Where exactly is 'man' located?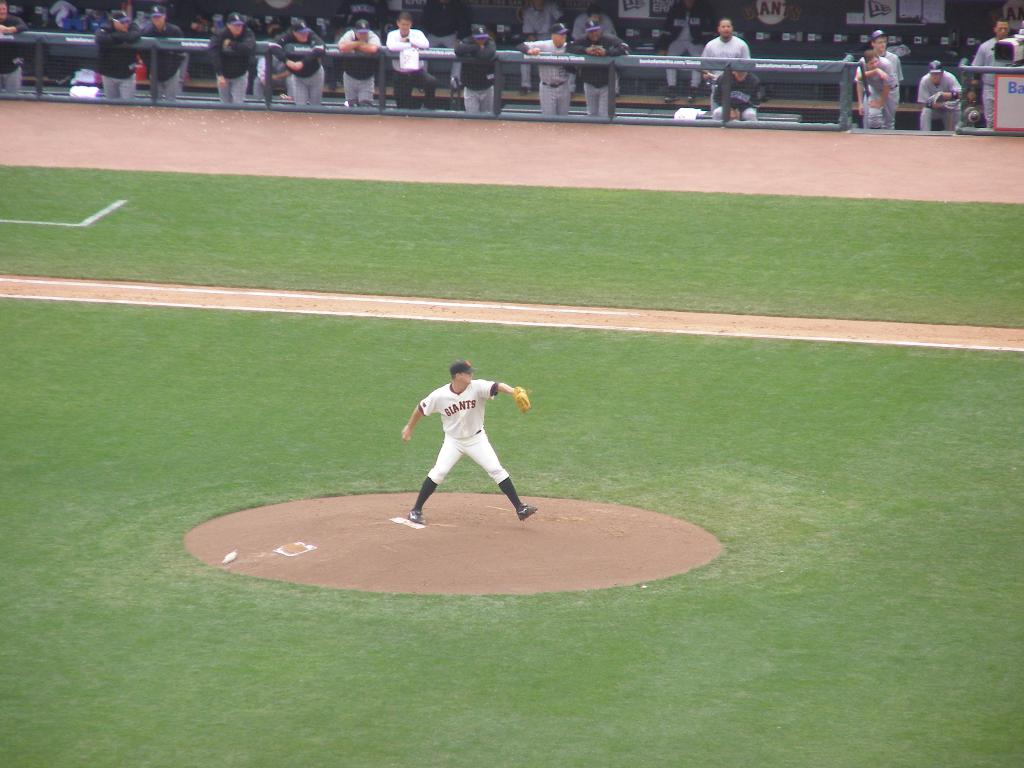
Its bounding box is 561 24 630 128.
